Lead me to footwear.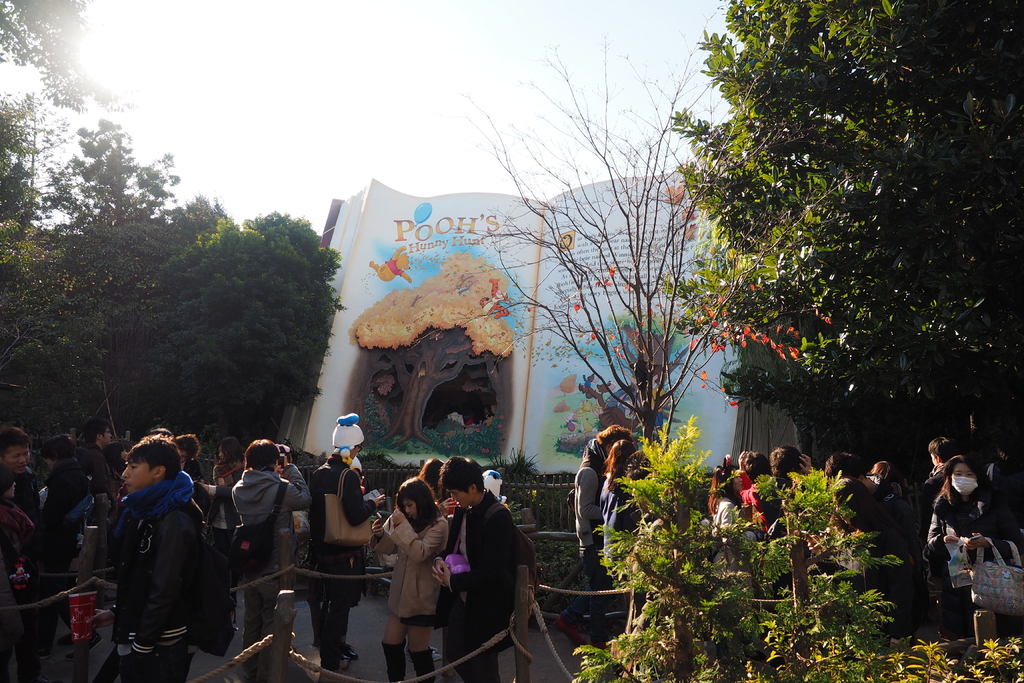
Lead to 419/651/444/661.
